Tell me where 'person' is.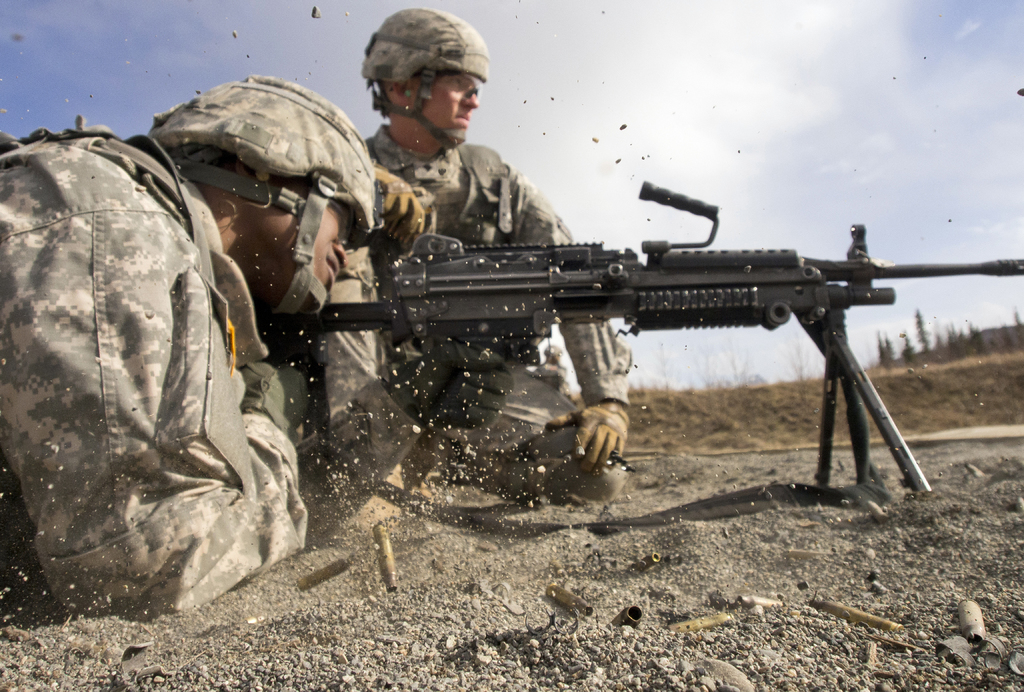
'person' is at {"x1": 362, "y1": 6, "x2": 635, "y2": 508}.
